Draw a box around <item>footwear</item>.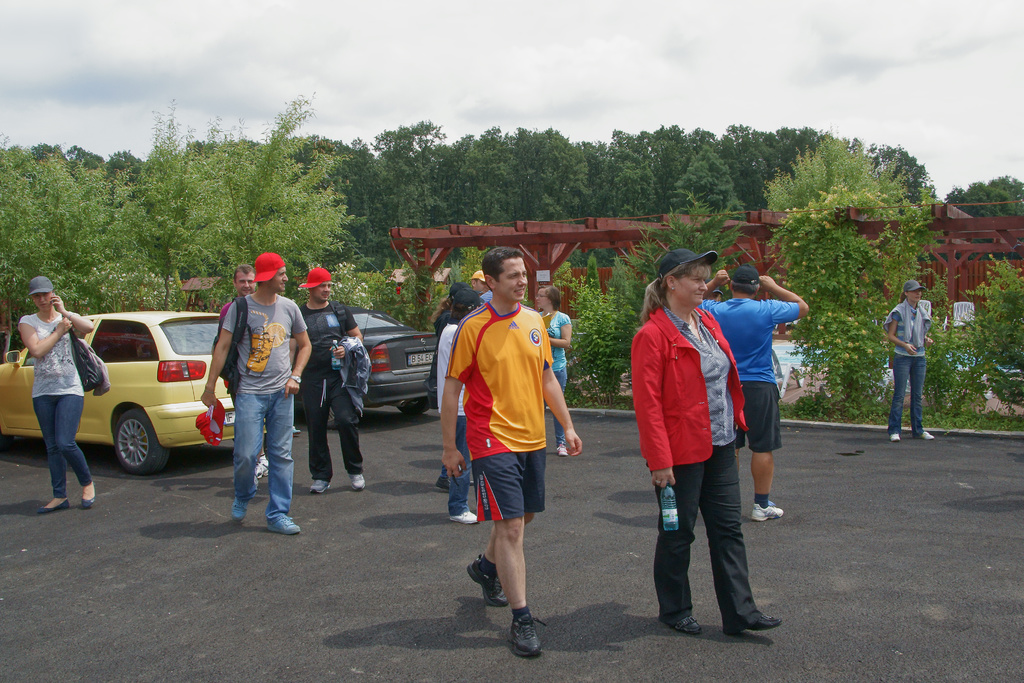
<box>729,610,785,635</box>.
